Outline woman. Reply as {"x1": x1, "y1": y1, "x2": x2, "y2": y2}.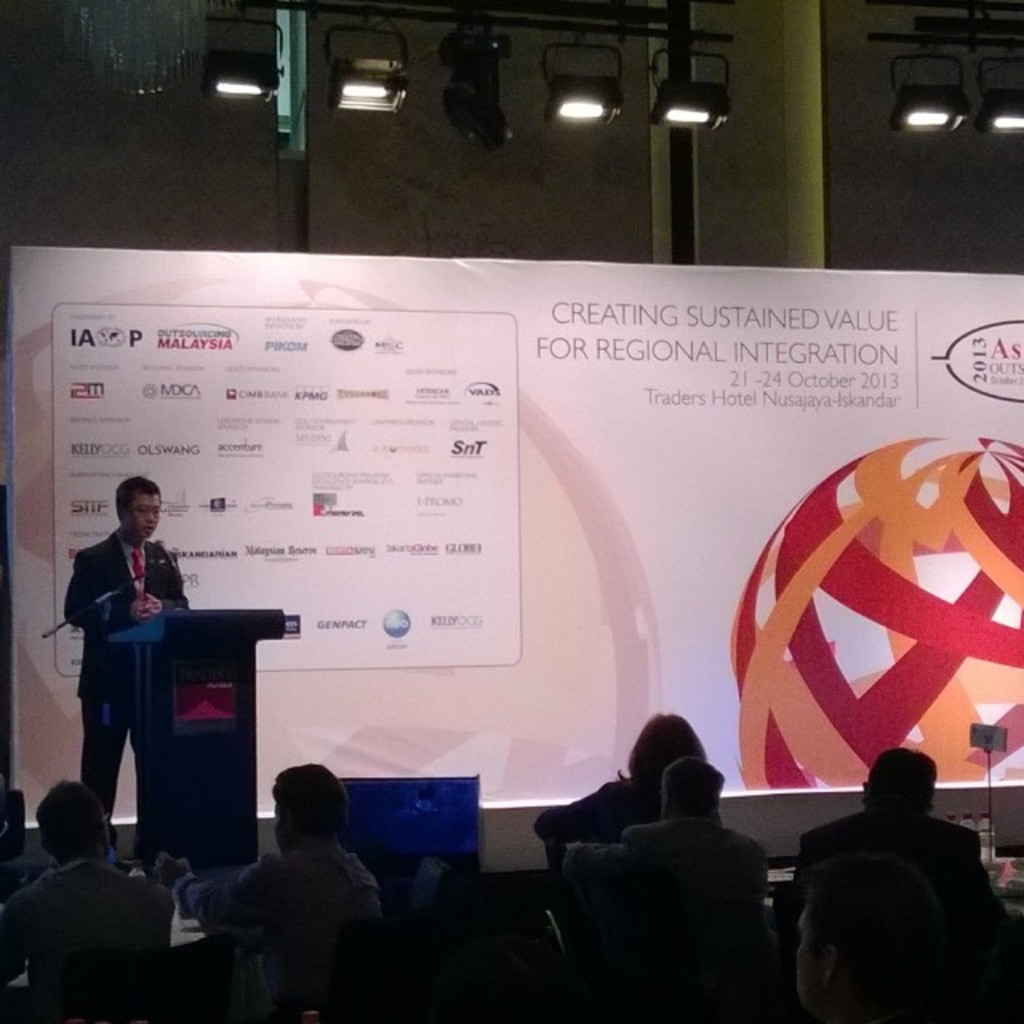
{"x1": 539, "y1": 715, "x2": 706, "y2": 846}.
